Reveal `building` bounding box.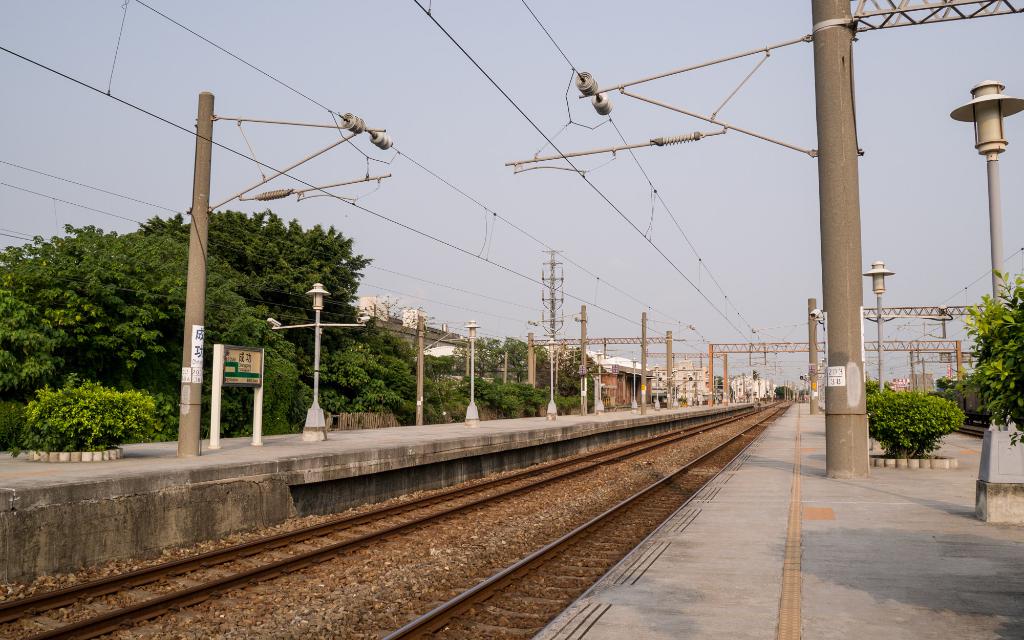
Revealed: select_region(892, 379, 910, 391).
